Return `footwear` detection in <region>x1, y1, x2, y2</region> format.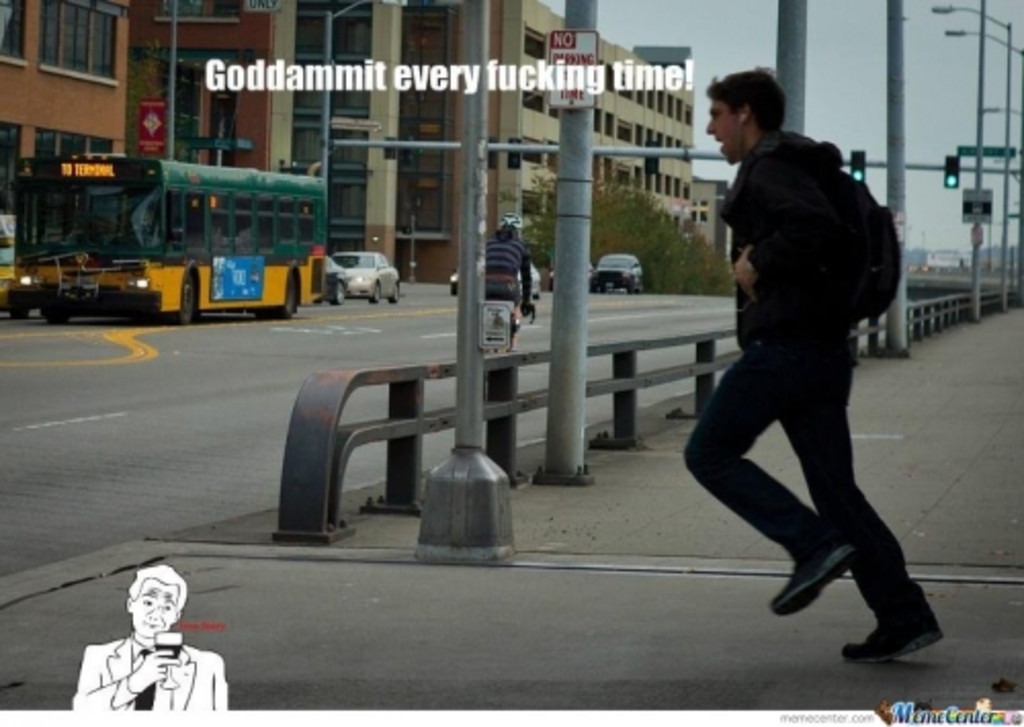
<region>846, 592, 934, 678</region>.
